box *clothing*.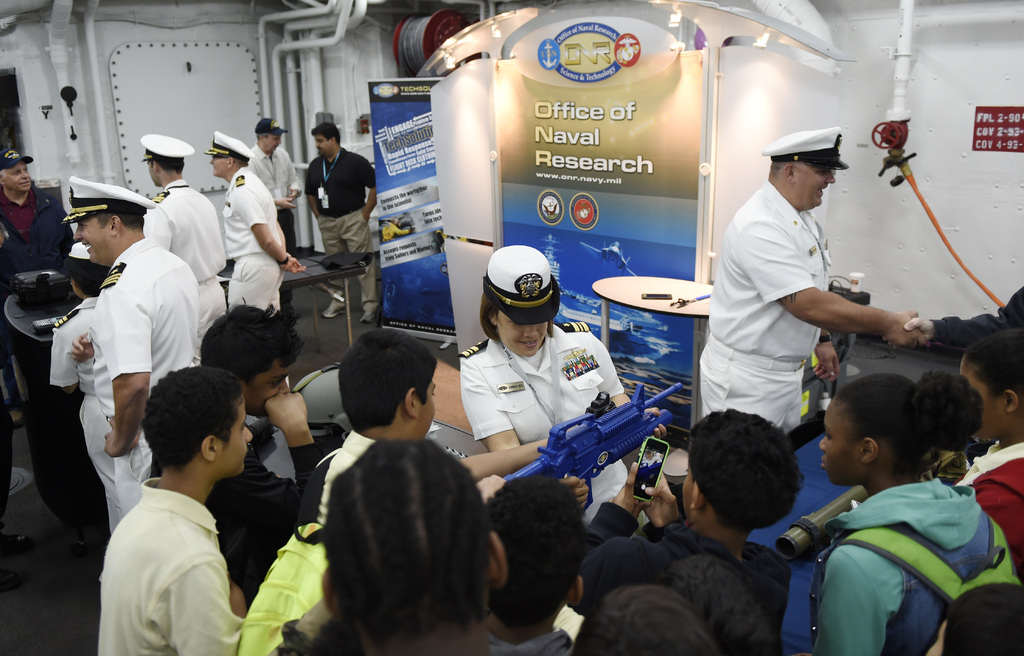
(left=815, top=477, right=1011, bottom=655).
